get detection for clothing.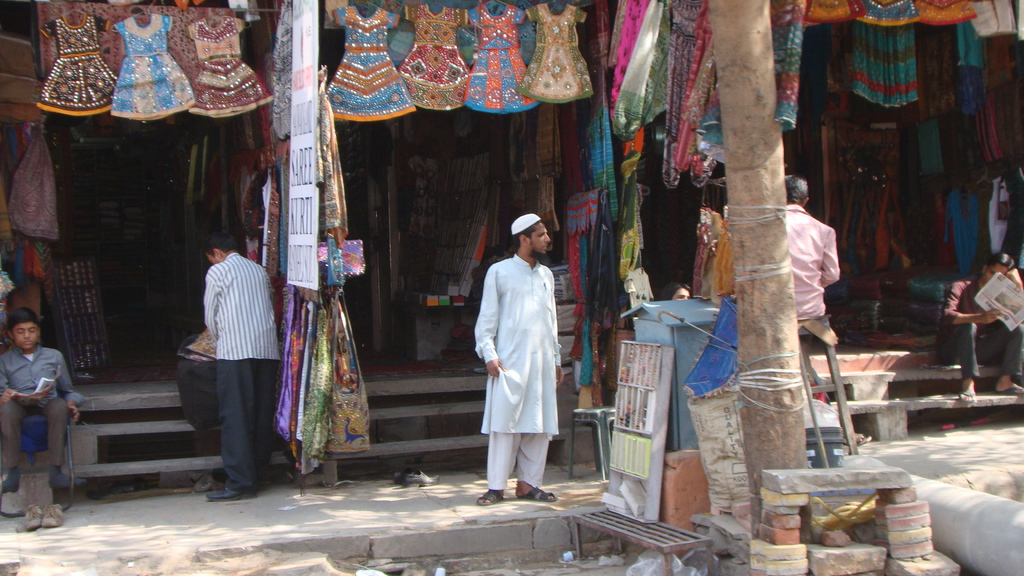
Detection: l=0, t=403, r=70, b=486.
